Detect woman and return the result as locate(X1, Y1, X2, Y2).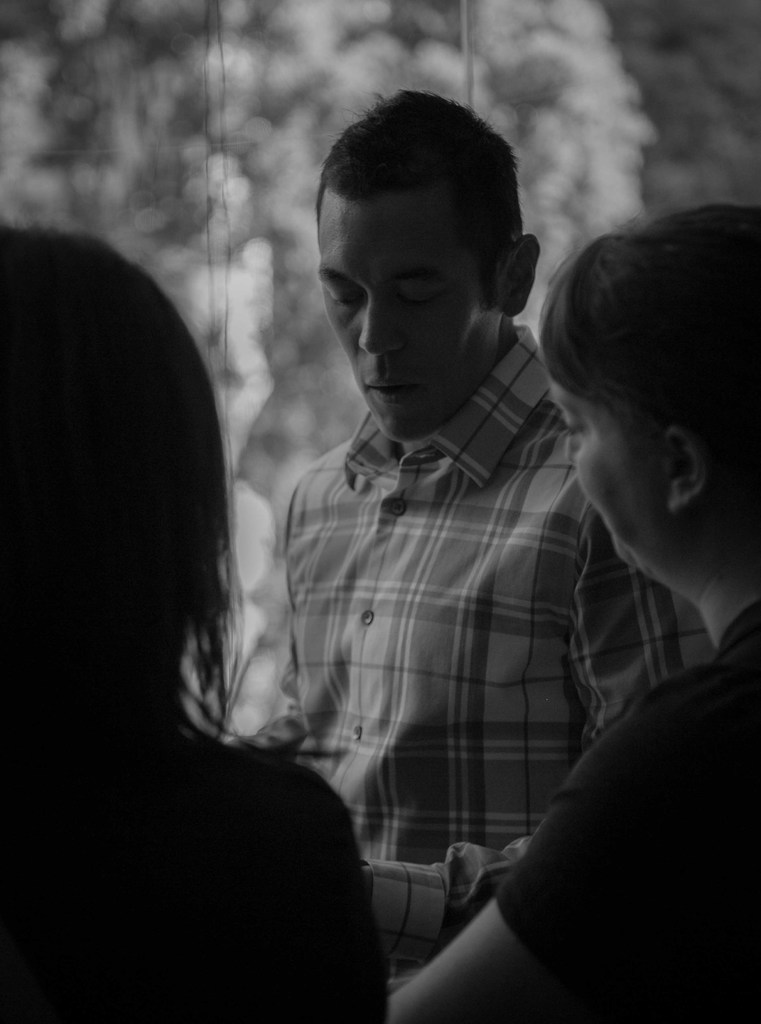
locate(0, 214, 392, 1023).
